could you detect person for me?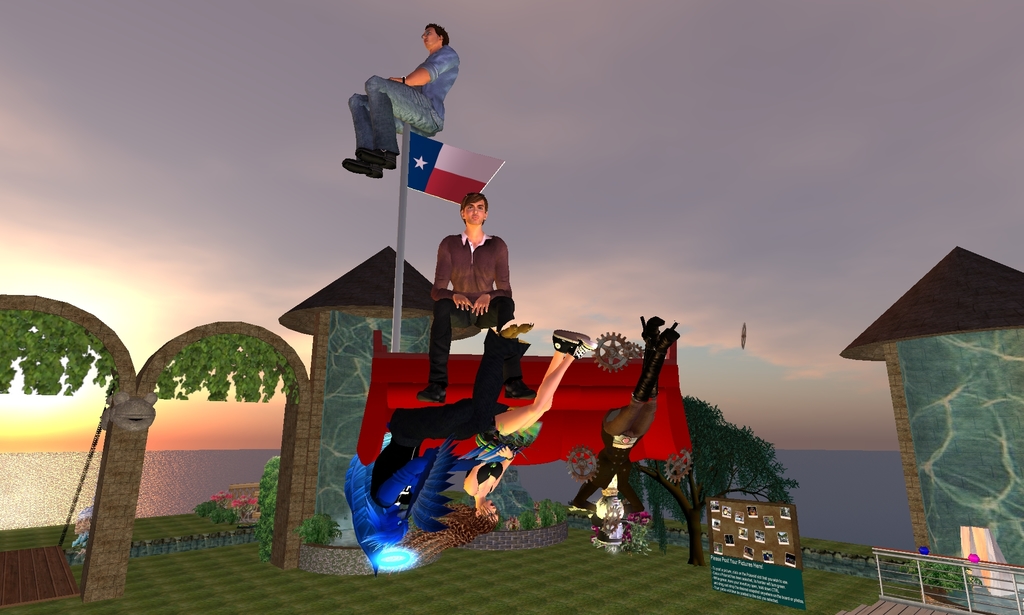
Detection result: [414, 195, 531, 395].
